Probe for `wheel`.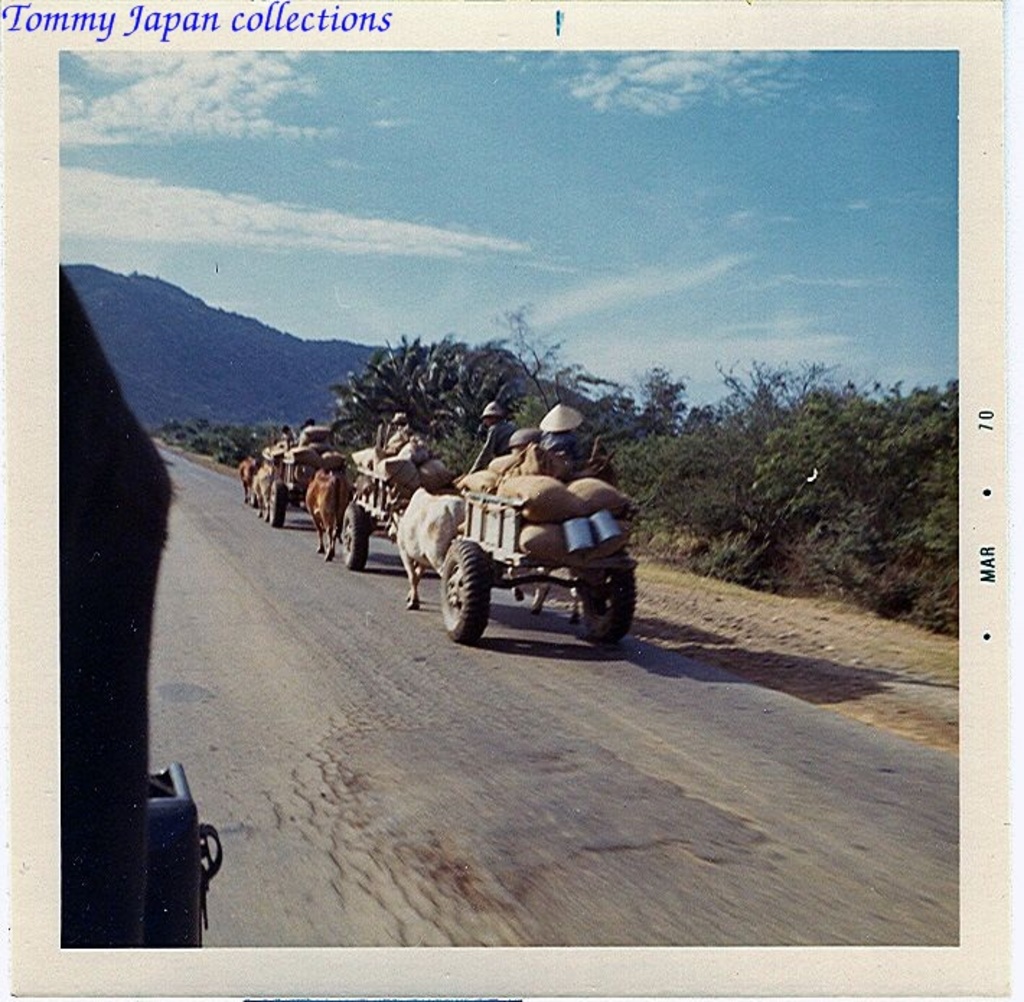
Probe result: 565,554,640,649.
